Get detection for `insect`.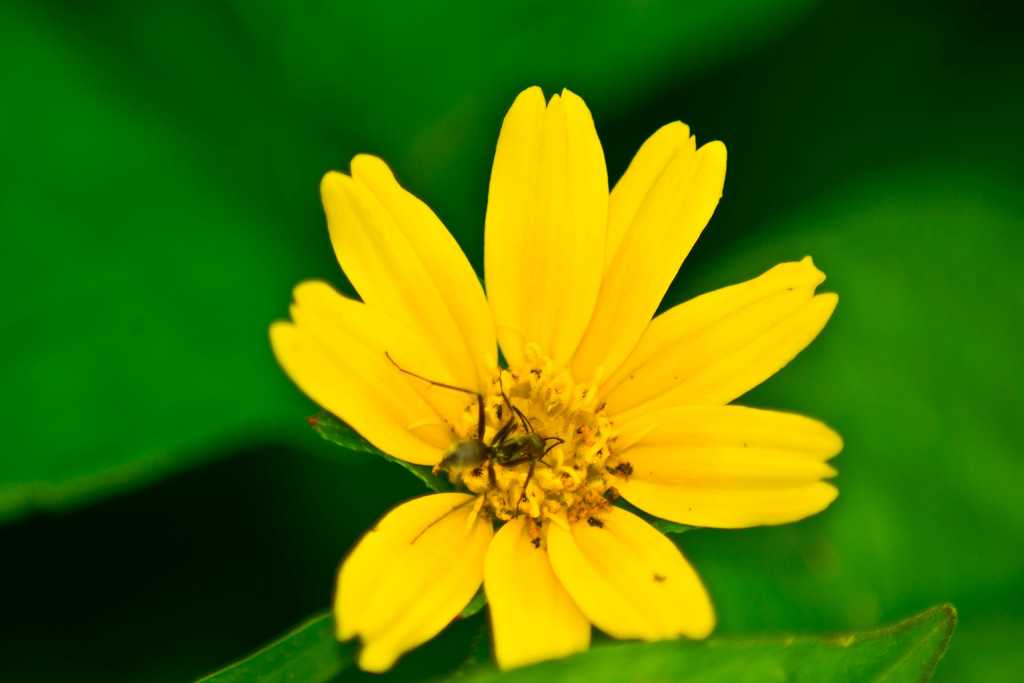
Detection: {"left": 384, "top": 352, "right": 565, "bottom": 541}.
